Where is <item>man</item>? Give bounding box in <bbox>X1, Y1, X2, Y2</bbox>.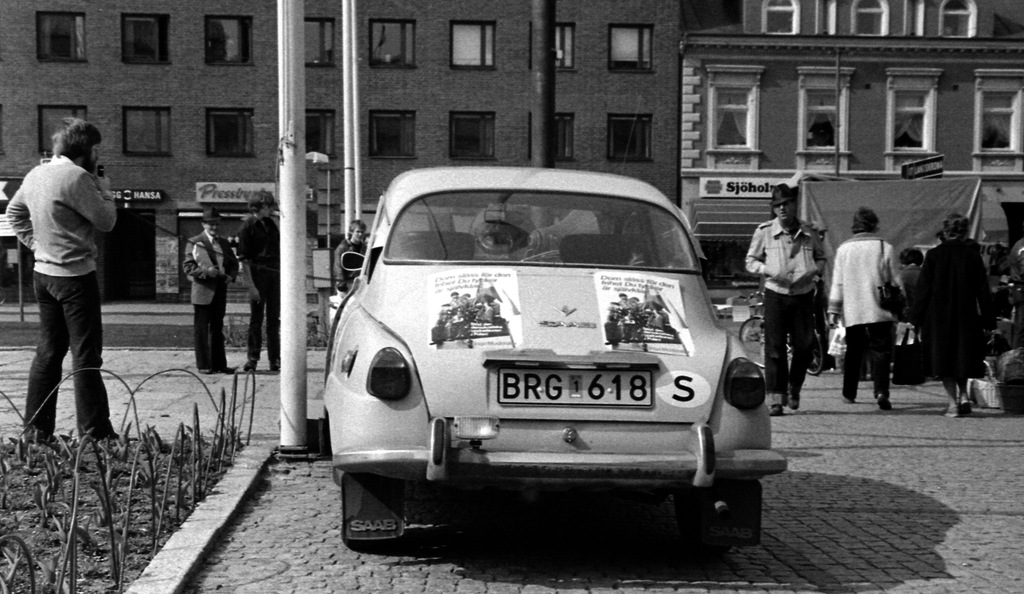
<bbox>745, 180, 828, 410</bbox>.
